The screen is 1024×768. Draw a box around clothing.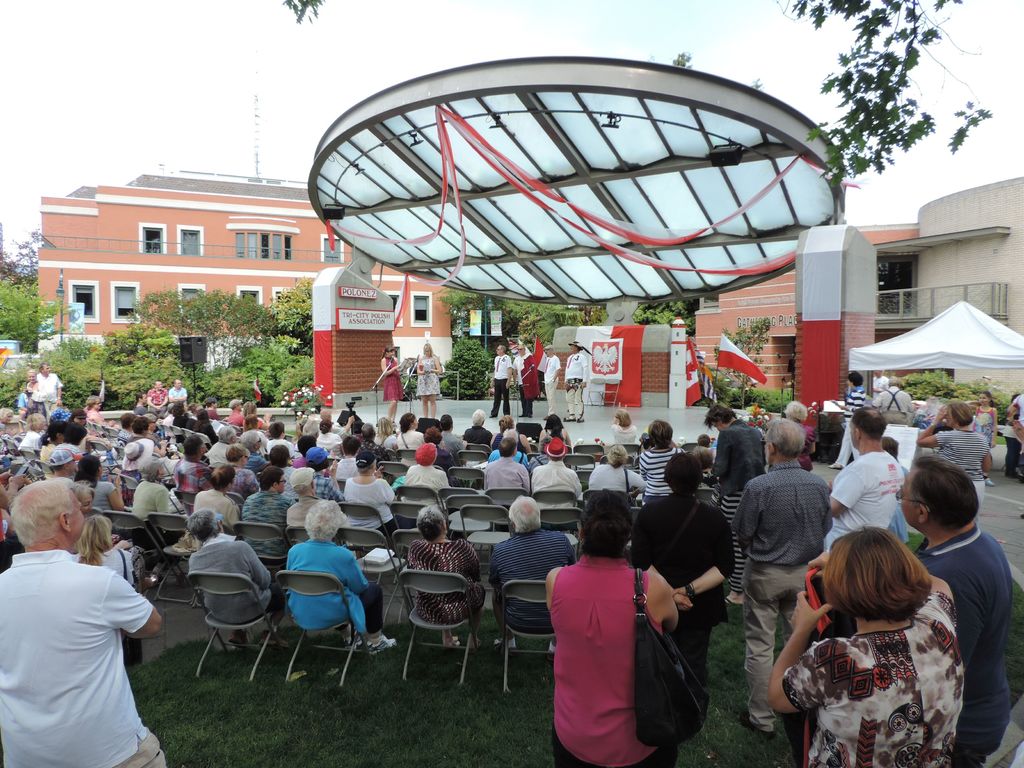
[left=925, top=511, right=1023, bottom=767].
